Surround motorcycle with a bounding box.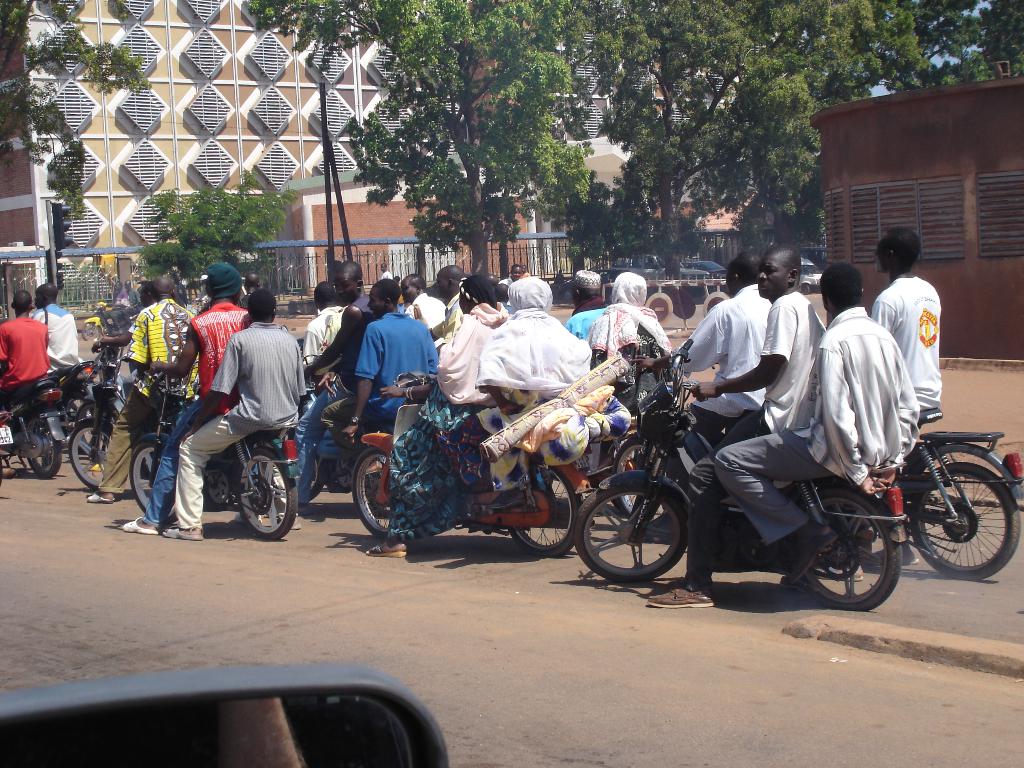
<box>64,344,148,449</box>.
